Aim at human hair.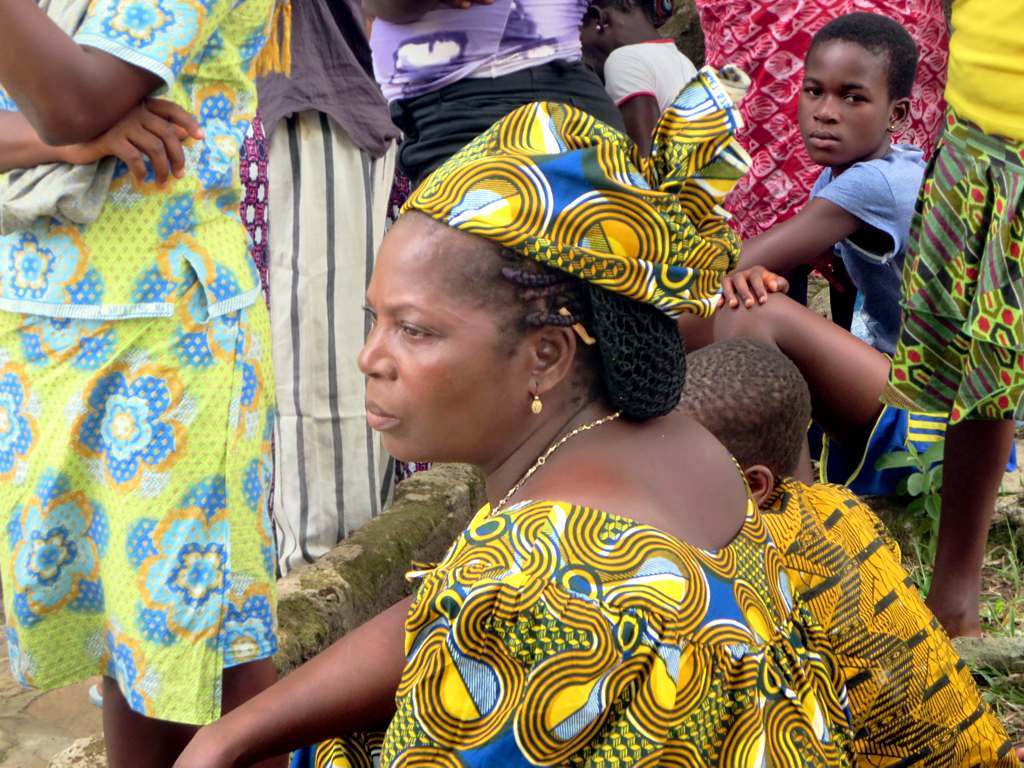
Aimed at detection(433, 244, 686, 422).
